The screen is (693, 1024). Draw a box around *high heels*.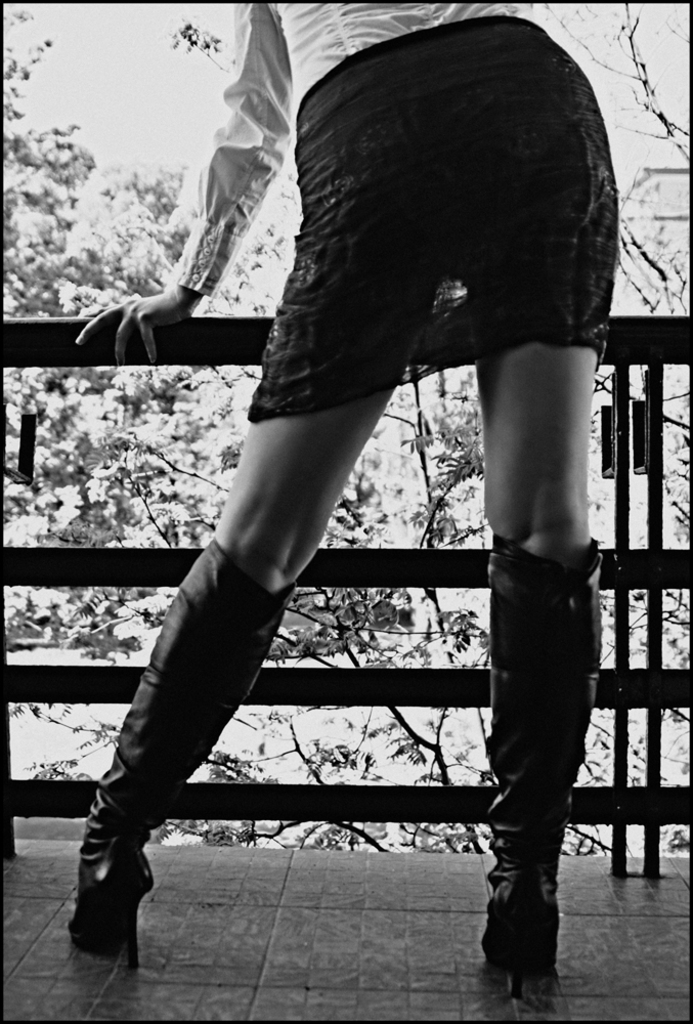
bbox=(471, 528, 600, 998).
